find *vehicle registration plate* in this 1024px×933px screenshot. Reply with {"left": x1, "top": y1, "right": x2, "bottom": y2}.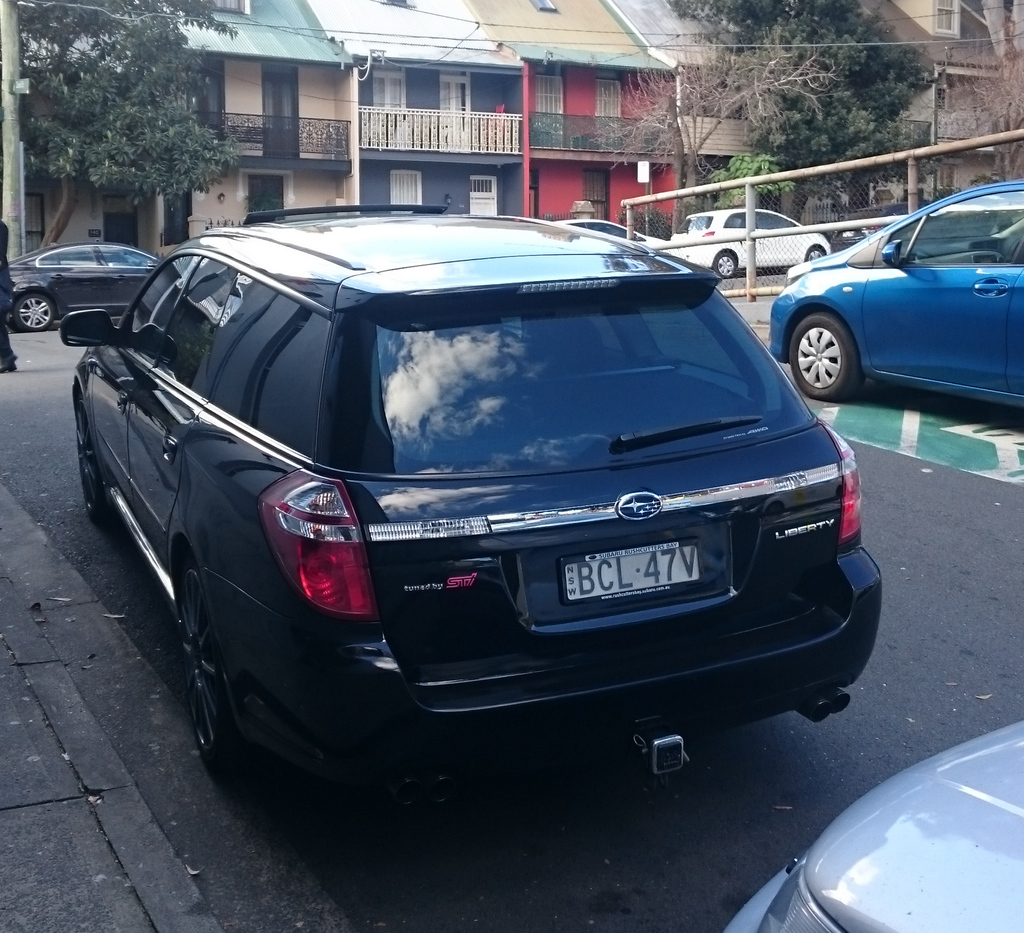
{"left": 560, "top": 541, "right": 697, "bottom": 600}.
